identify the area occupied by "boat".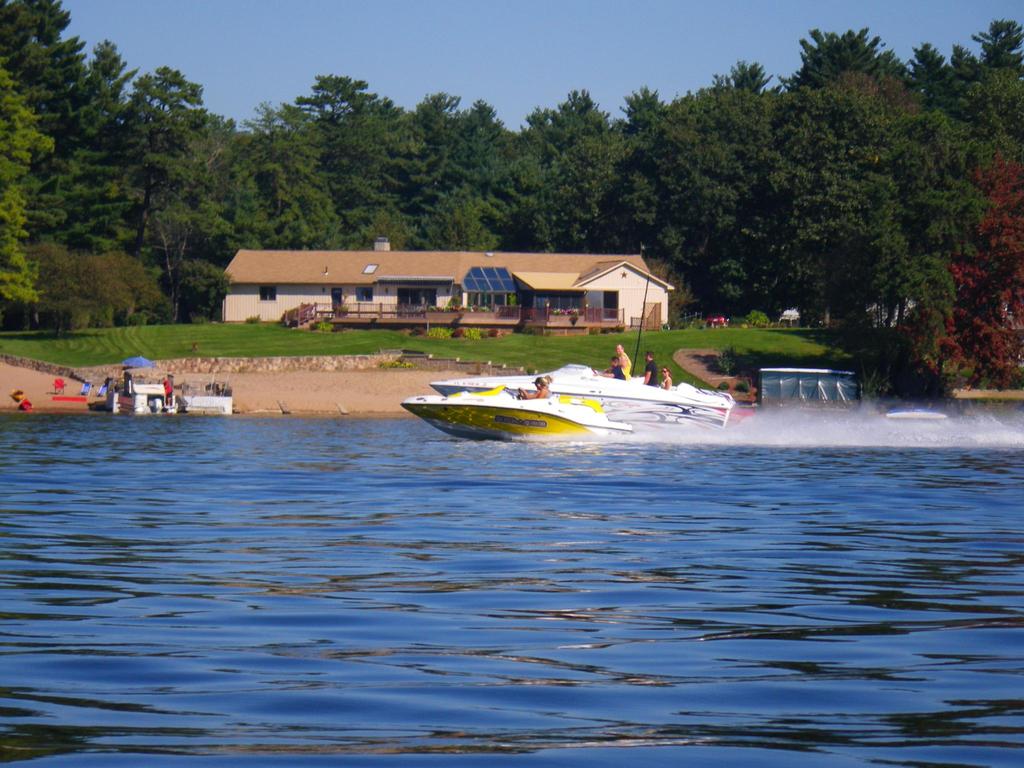
Area: [390, 357, 721, 447].
